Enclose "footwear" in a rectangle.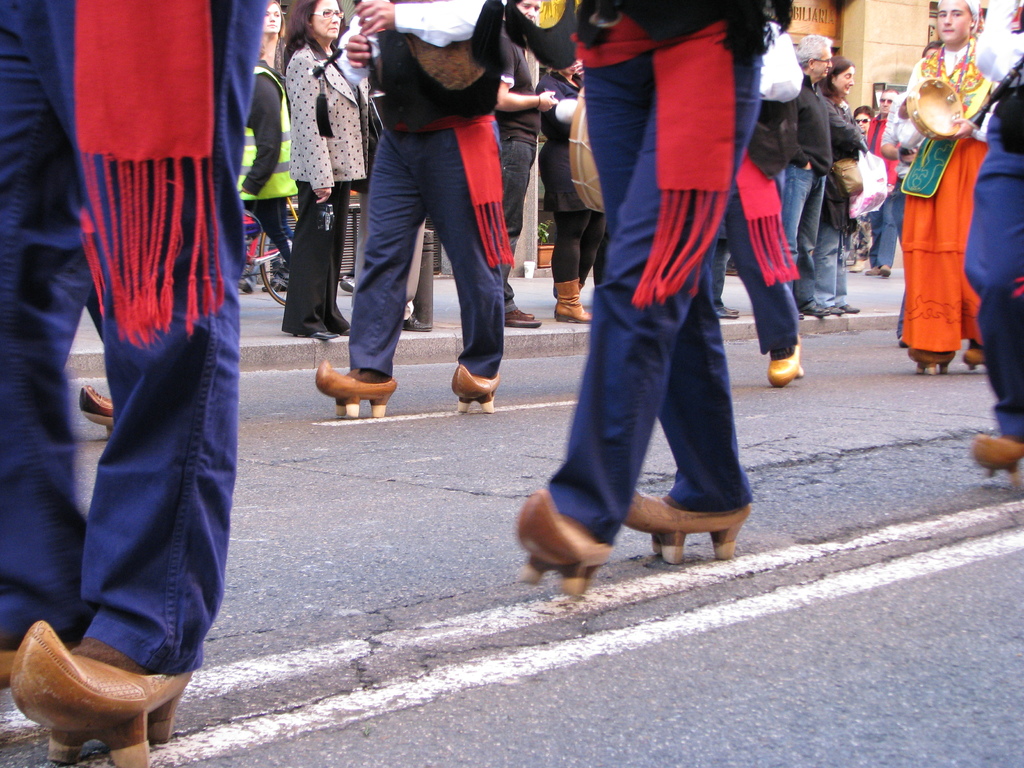
{"x1": 0, "y1": 646, "x2": 20, "y2": 691}.
